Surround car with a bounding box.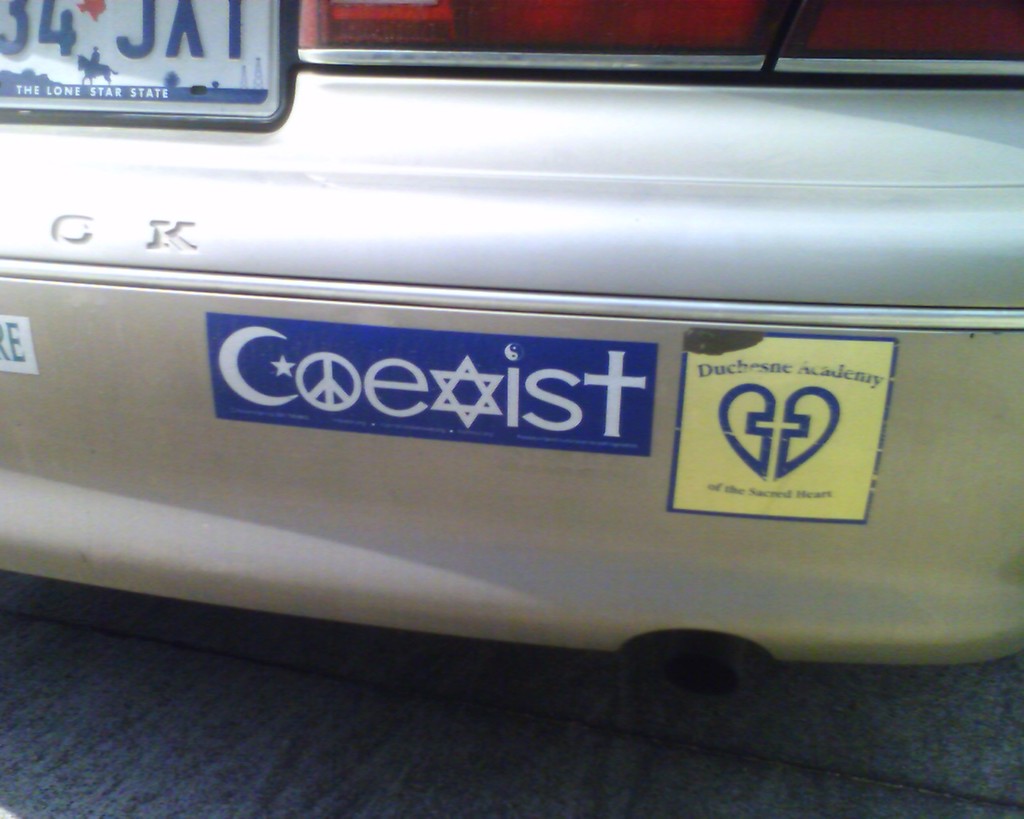
pyautogui.locateOnScreen(0, 0, 1023, 662).
